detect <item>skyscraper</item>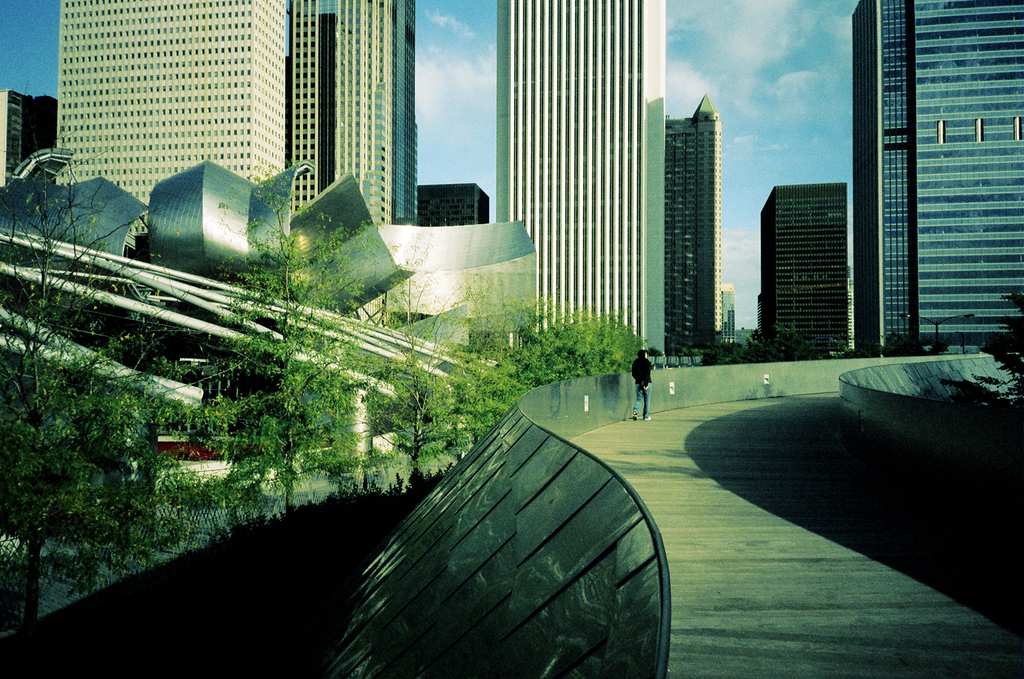
290 0 416 221
